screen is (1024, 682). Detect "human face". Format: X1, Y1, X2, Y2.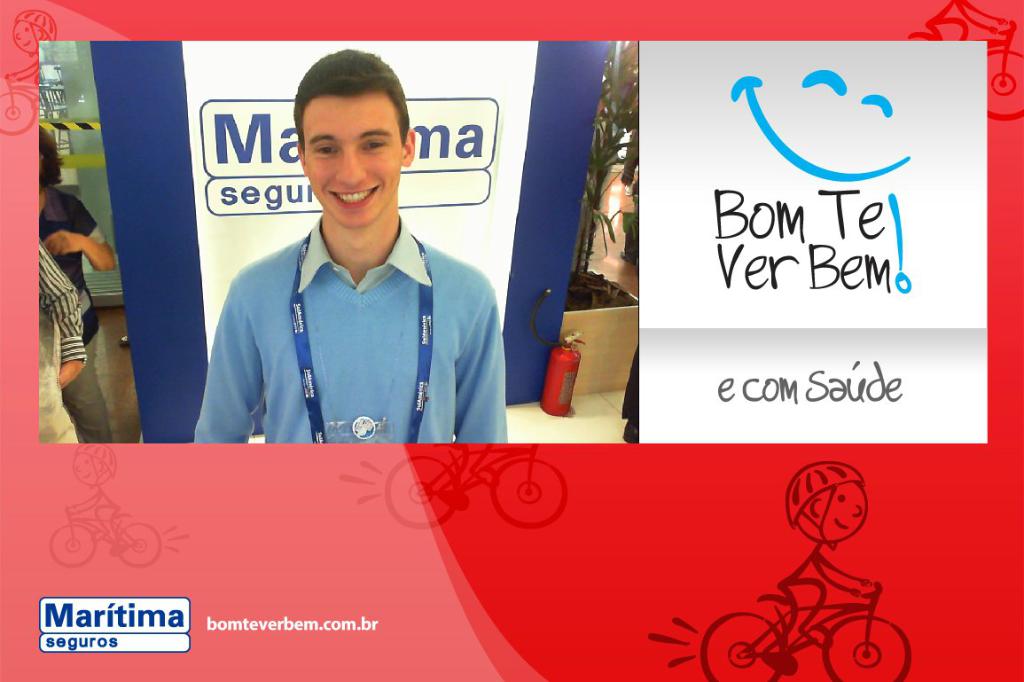
306, 92, 399, 227.
